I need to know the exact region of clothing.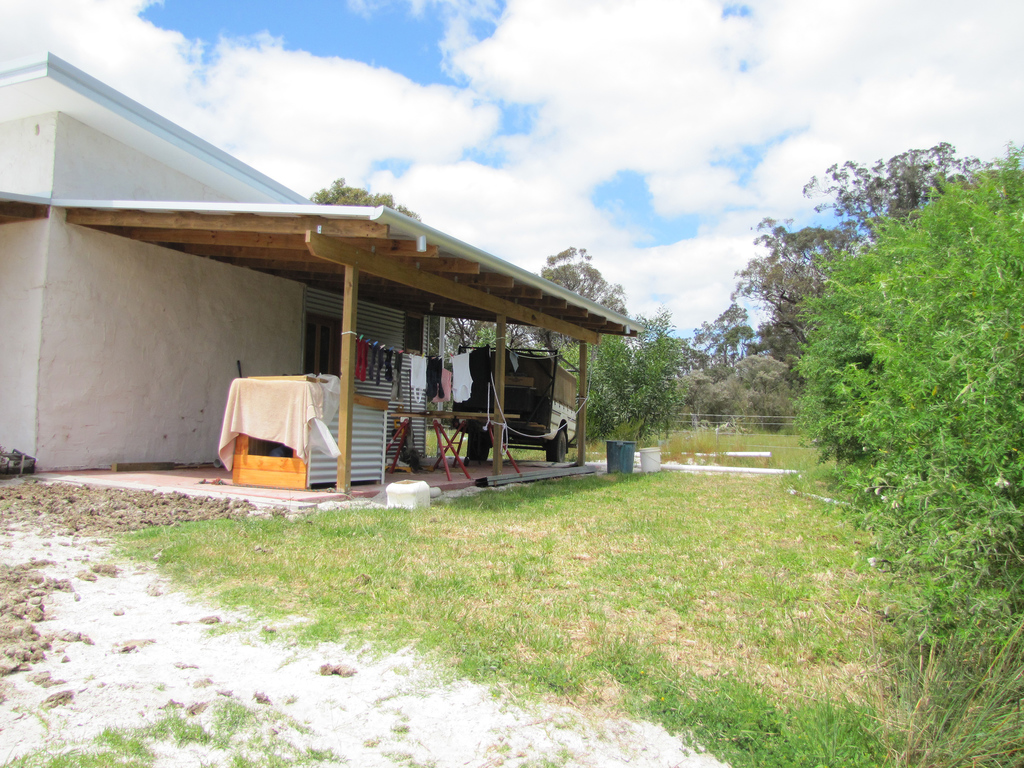
Region: BBox(358, 337, 369, 380).
